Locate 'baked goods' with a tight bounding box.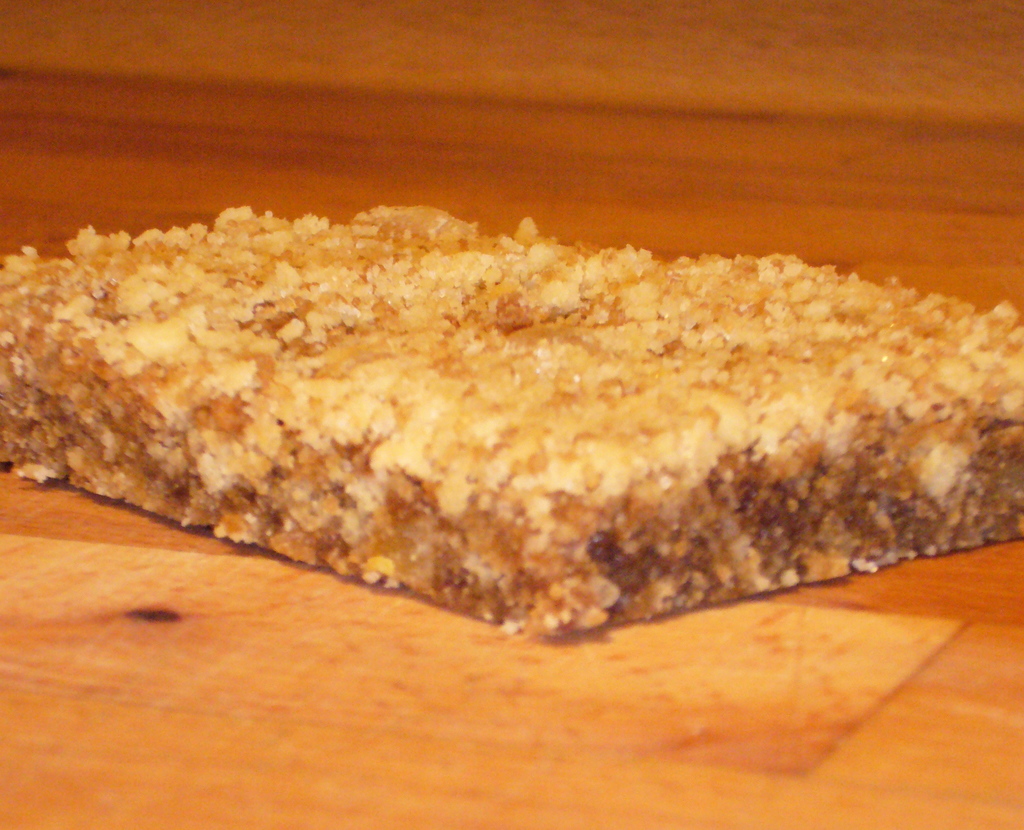
(15,205,994,665).
